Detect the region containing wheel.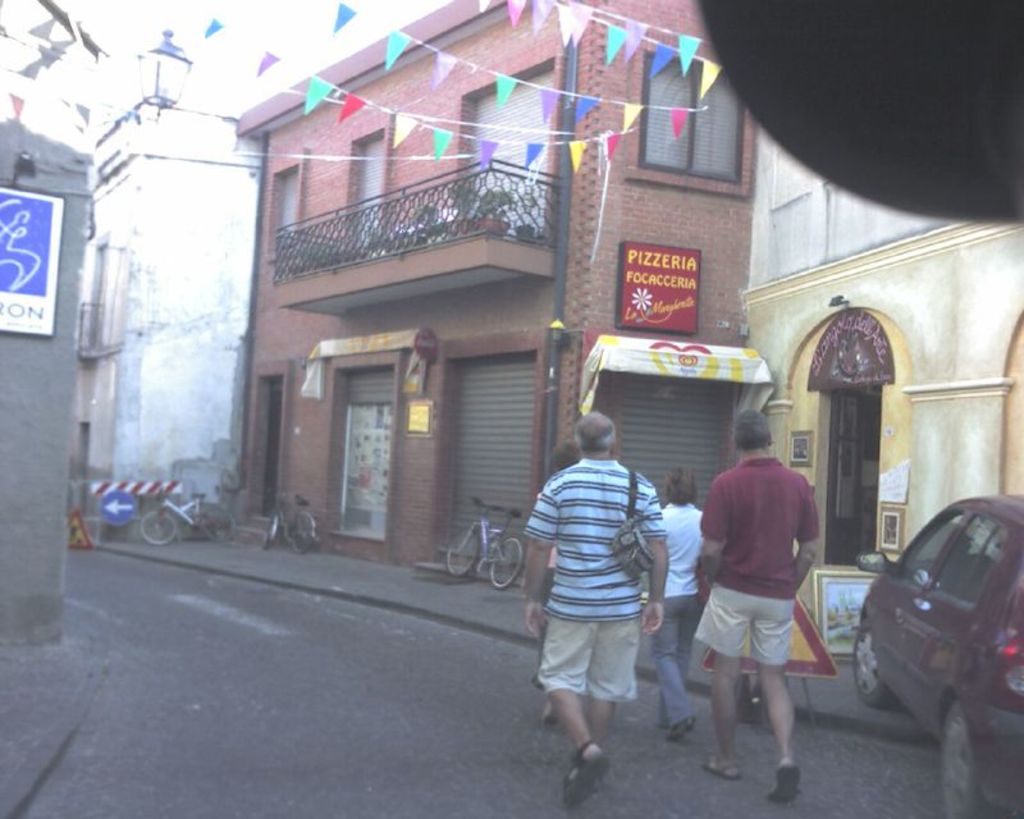
(x1=265, y1=511, x2=278, y2=548).
